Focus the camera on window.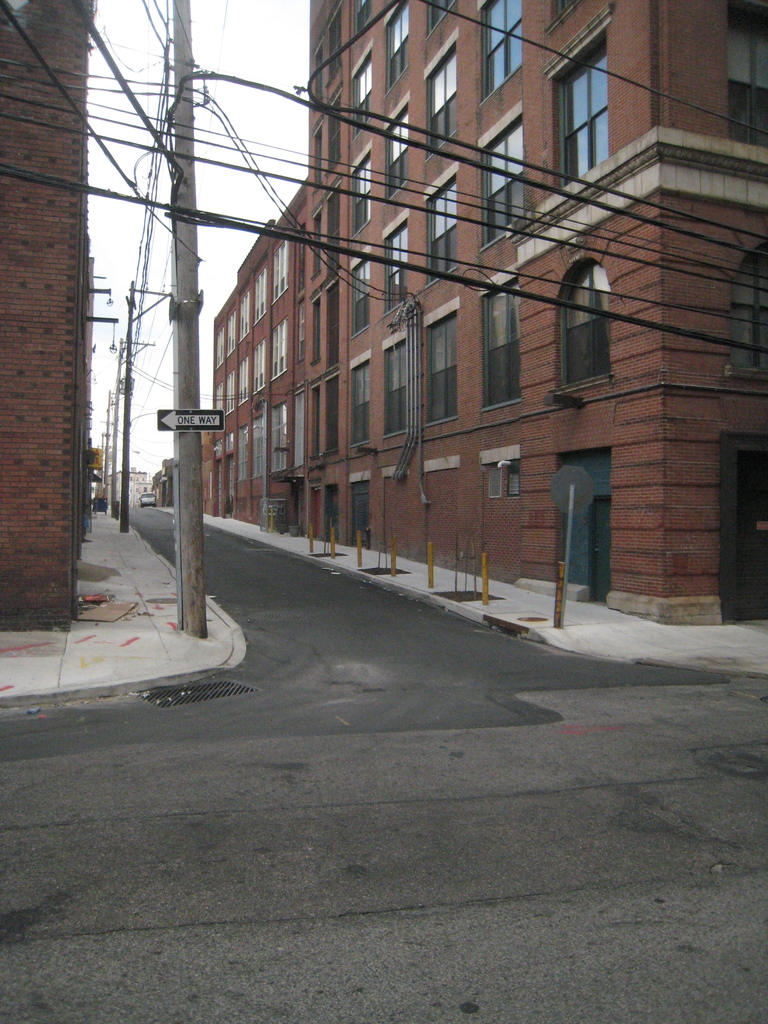
Focus region: l=310, t=50, r=321, b=94.
